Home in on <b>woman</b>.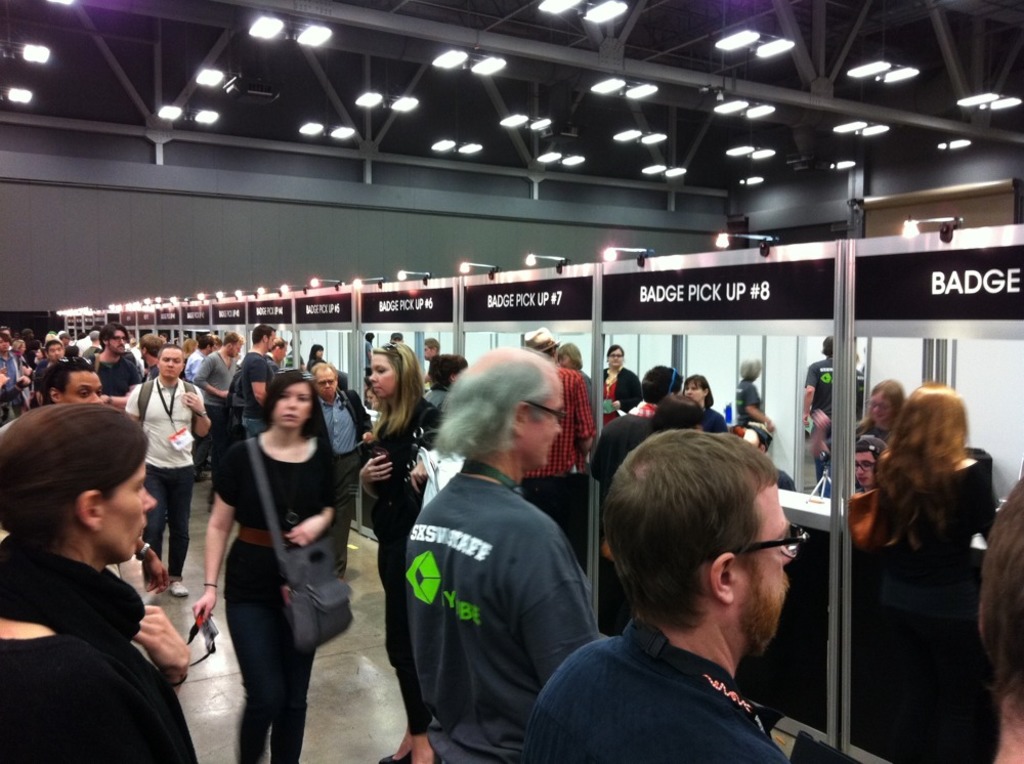
Homed in at 307,343,323,368.
